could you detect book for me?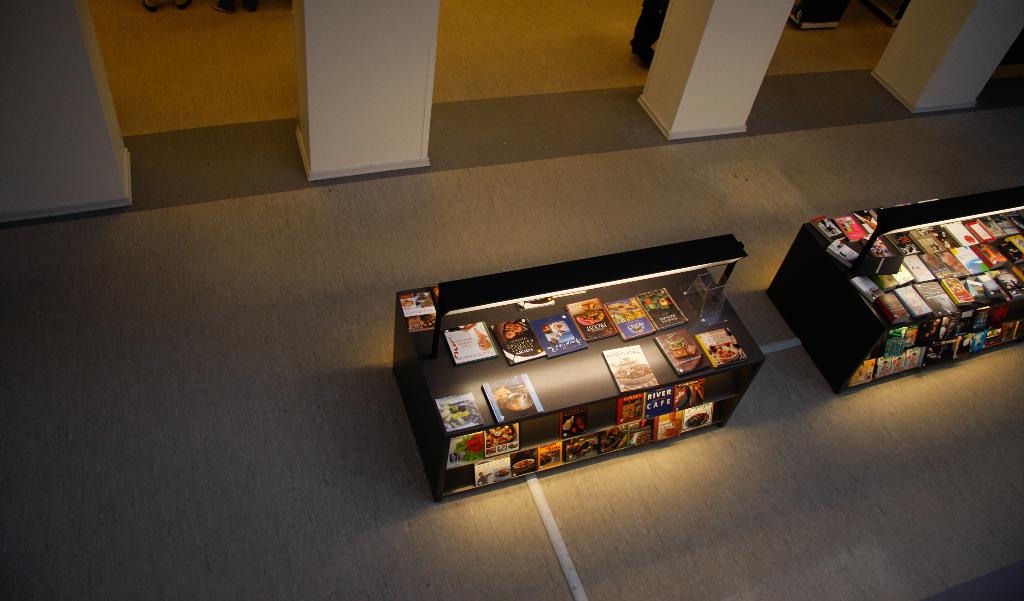
Detection result: crop(653, 326, 712, 380).
